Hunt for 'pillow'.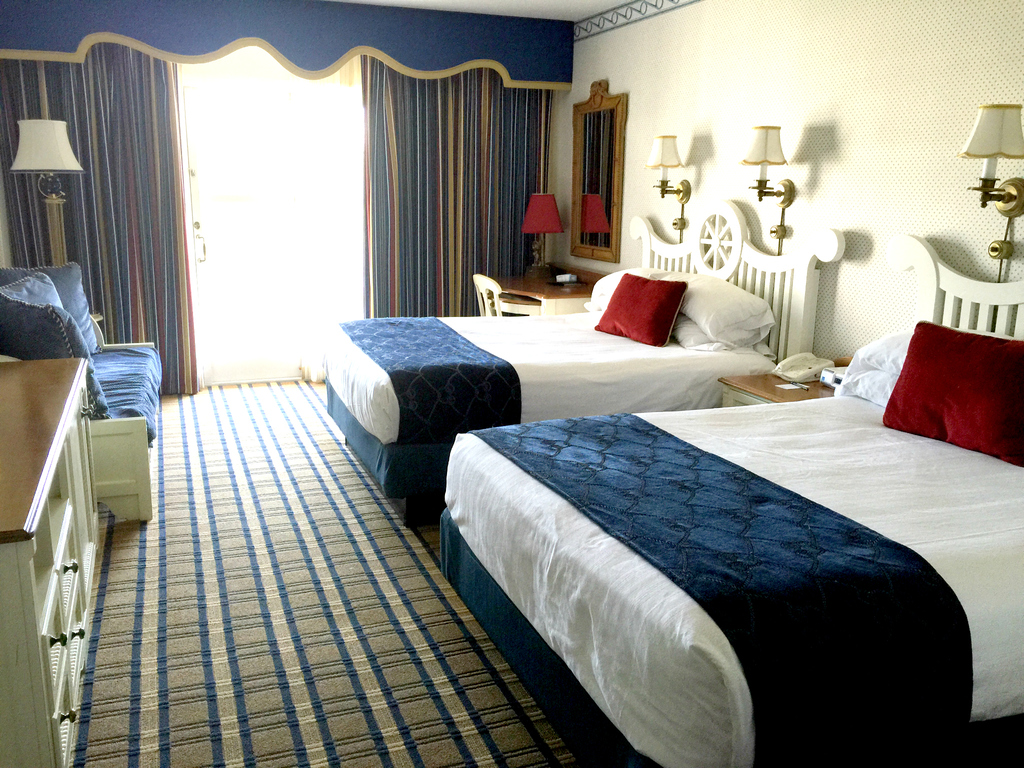
Hunted down at 664:273:780:355.
